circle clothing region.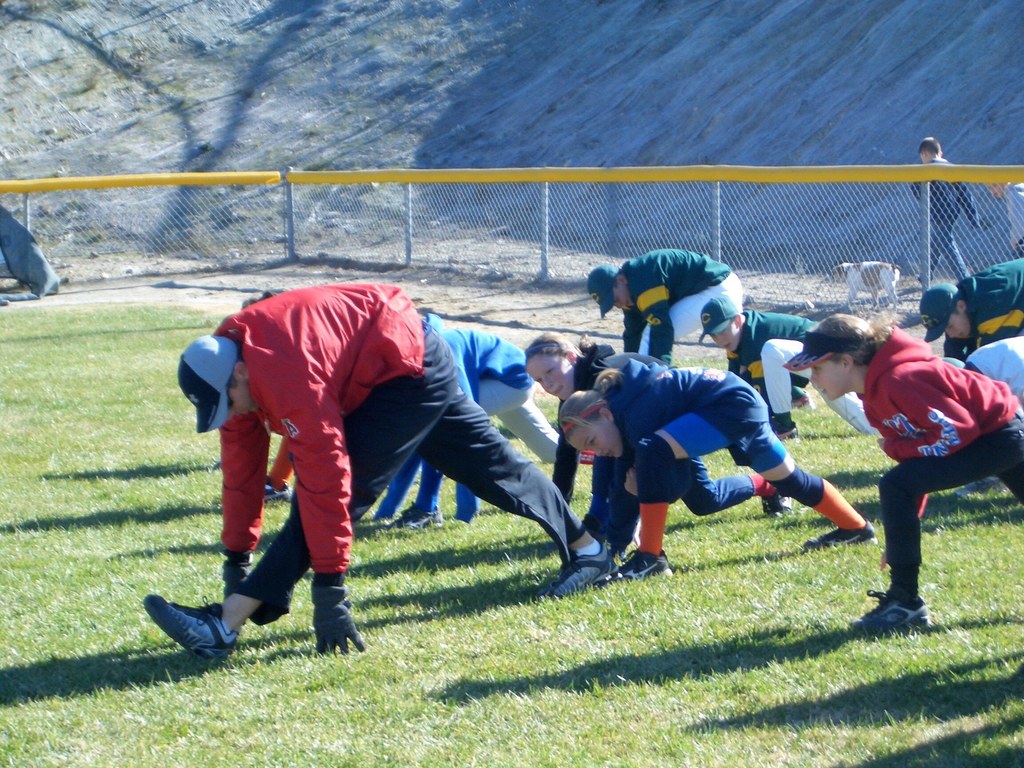
Region: 731:310:824:420.
